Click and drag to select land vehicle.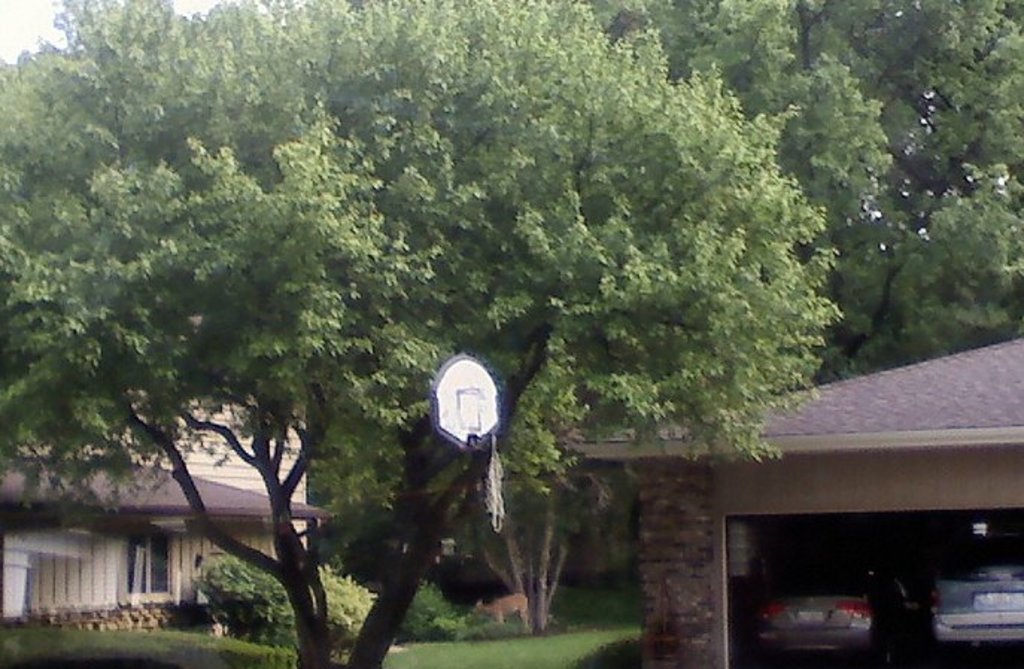
Selection: rect(753, 563, 918, 668).
